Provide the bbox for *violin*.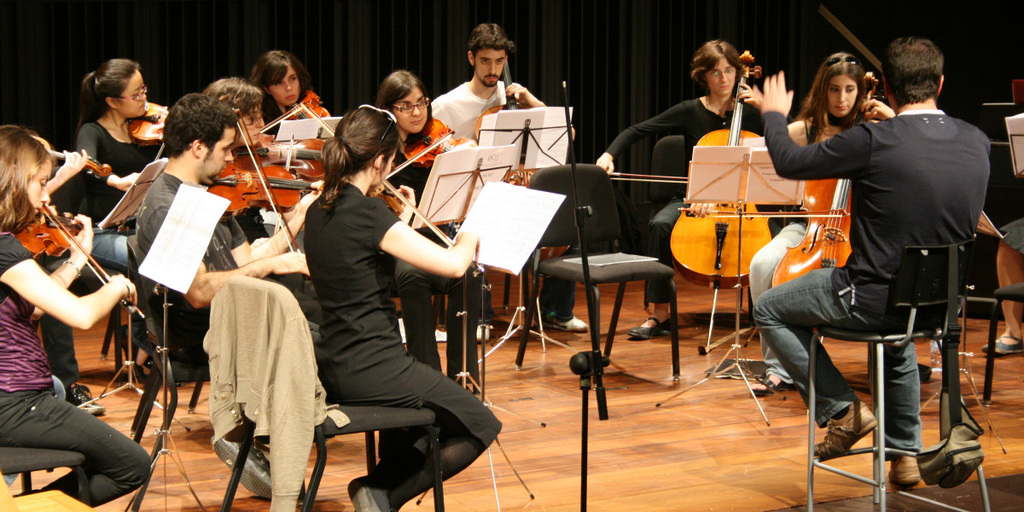
231/129/336/184.
